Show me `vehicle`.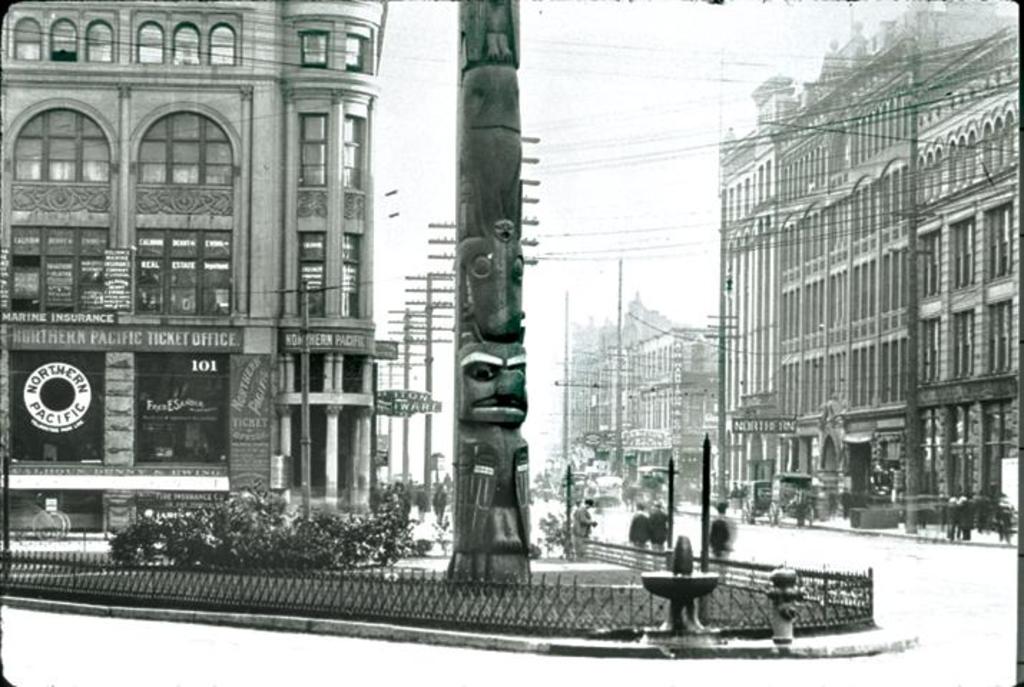
`vehicle` is here: bbox(586, 474, 619, 508).
